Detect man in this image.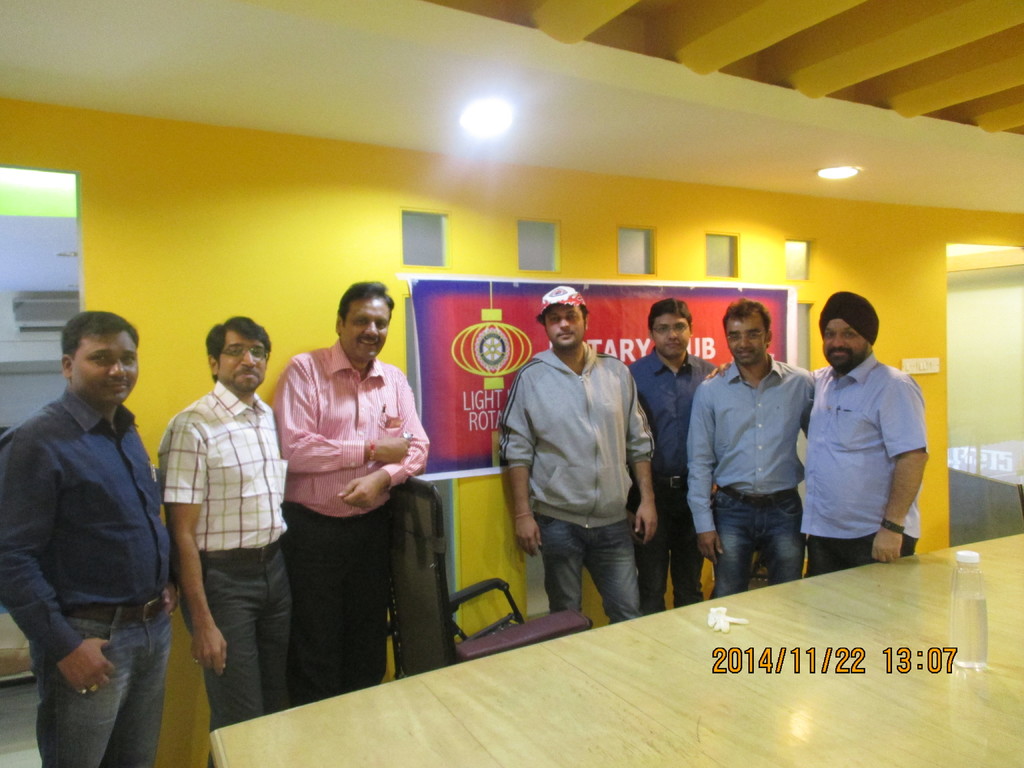
Detection: rect(0, 310, 172, 767).
